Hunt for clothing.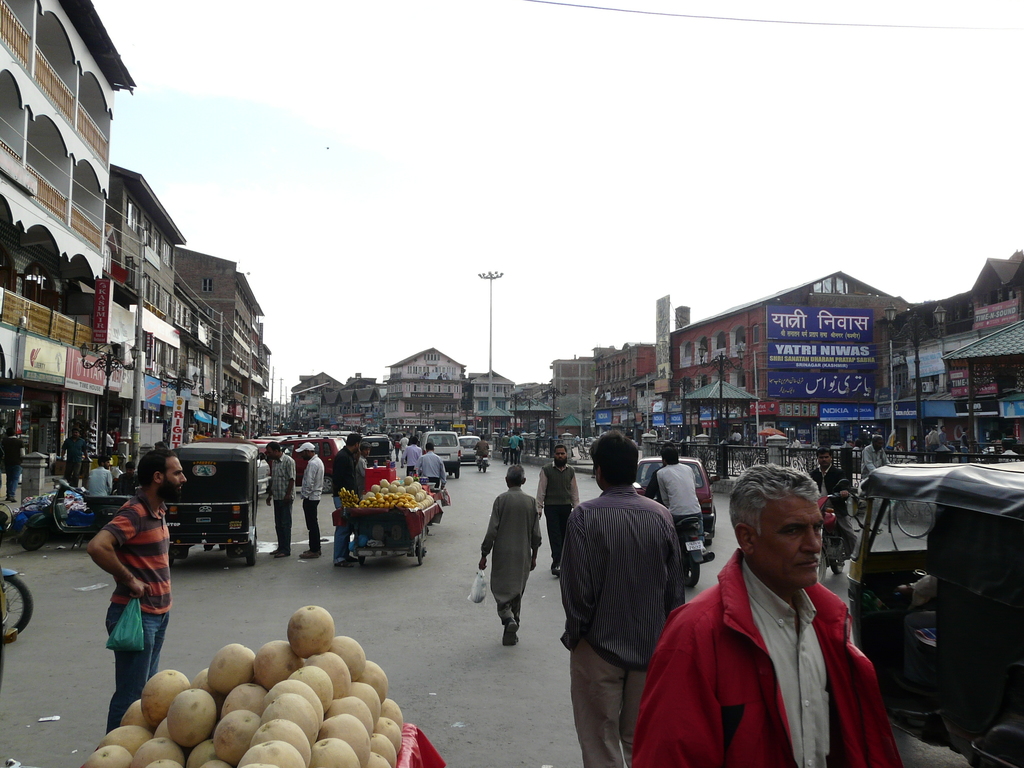
Hunted down at 996,449,1020,463.
